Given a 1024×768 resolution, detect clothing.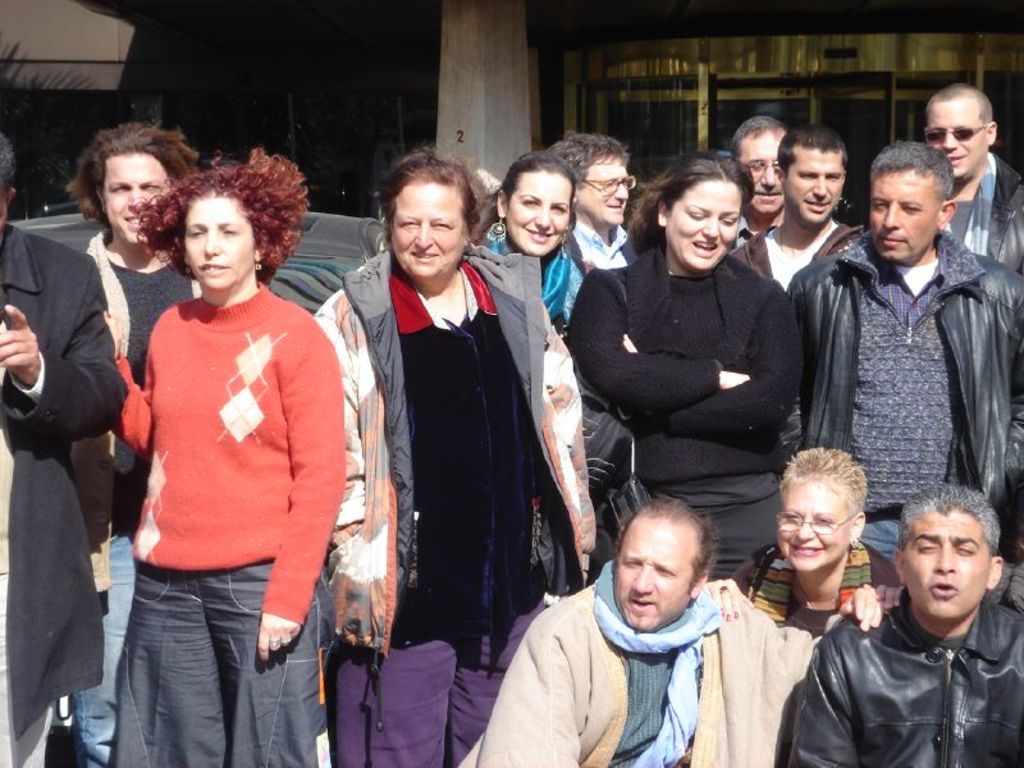
561, 224, 632, 275.
